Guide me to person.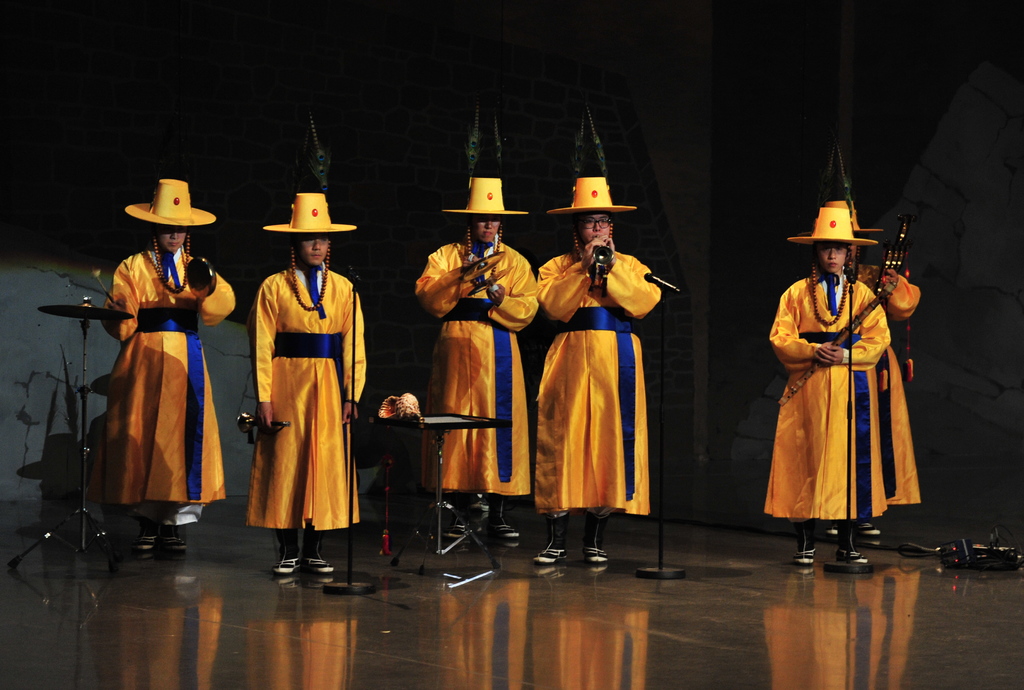
Guidance: 100:178:238:554.
